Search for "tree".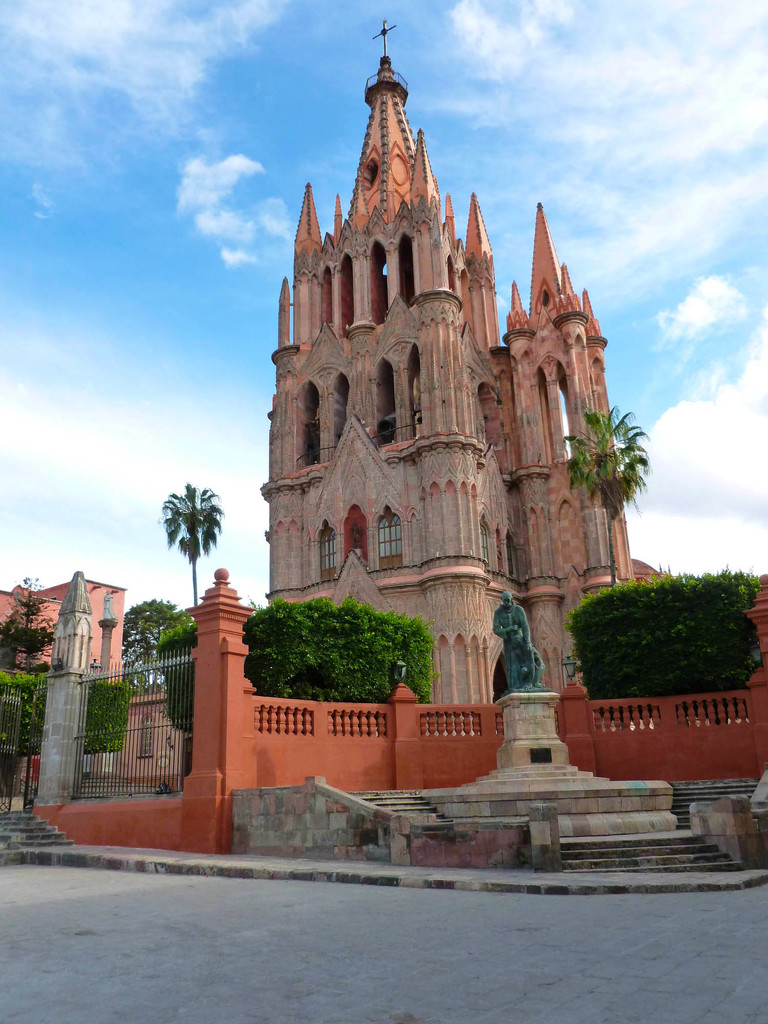
Found at l=227, t=594, r=467, b=703.
